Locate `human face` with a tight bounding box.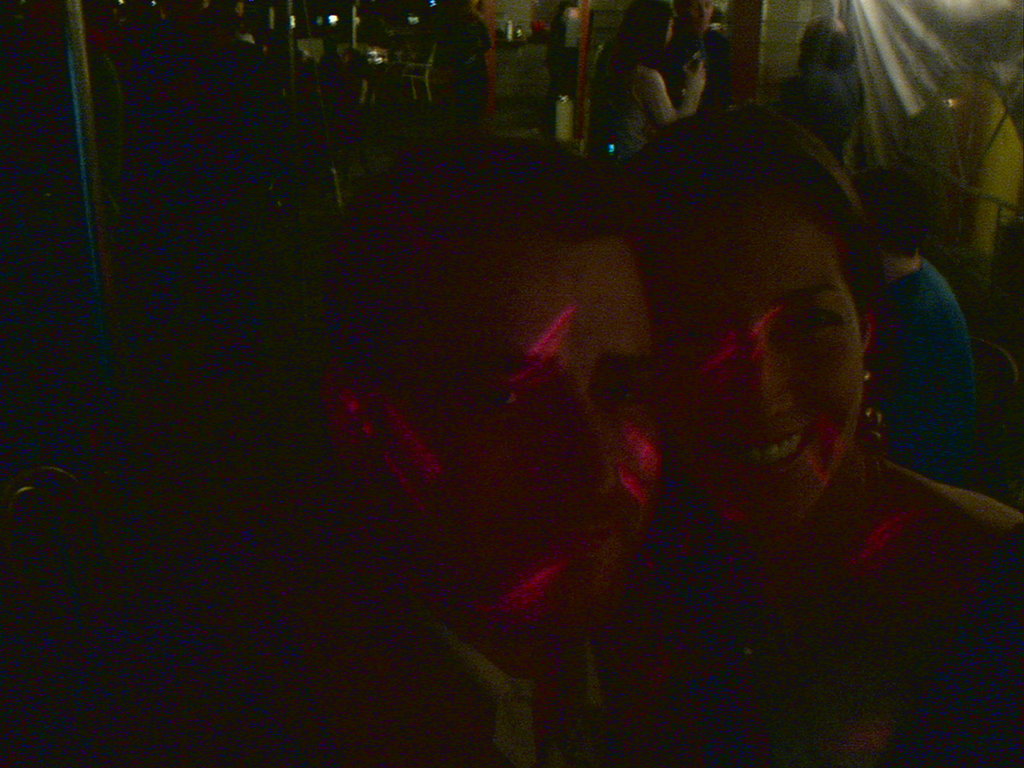
pyautogui.locateOnScreen(369, 235, 666, 659).
